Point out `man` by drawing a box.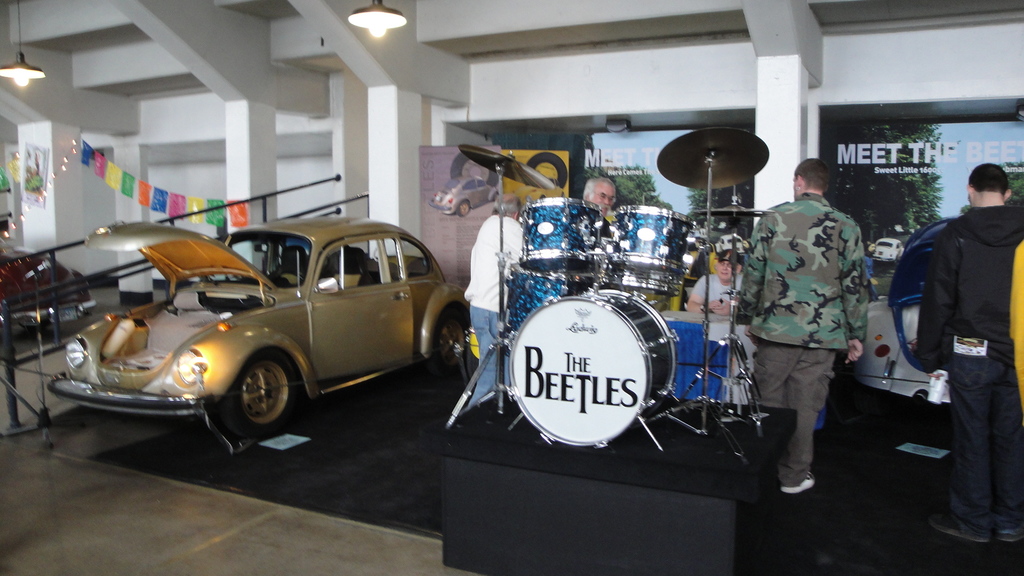
(left=900, top=147, right=1023, bottom=539).
